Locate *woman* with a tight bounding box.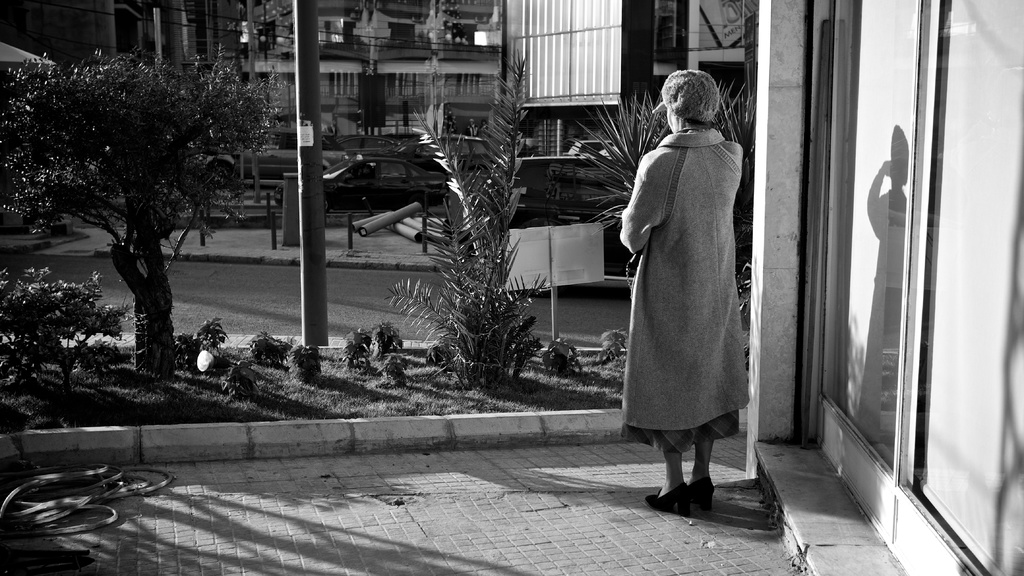
BBox(614, 61, 761, 519).
